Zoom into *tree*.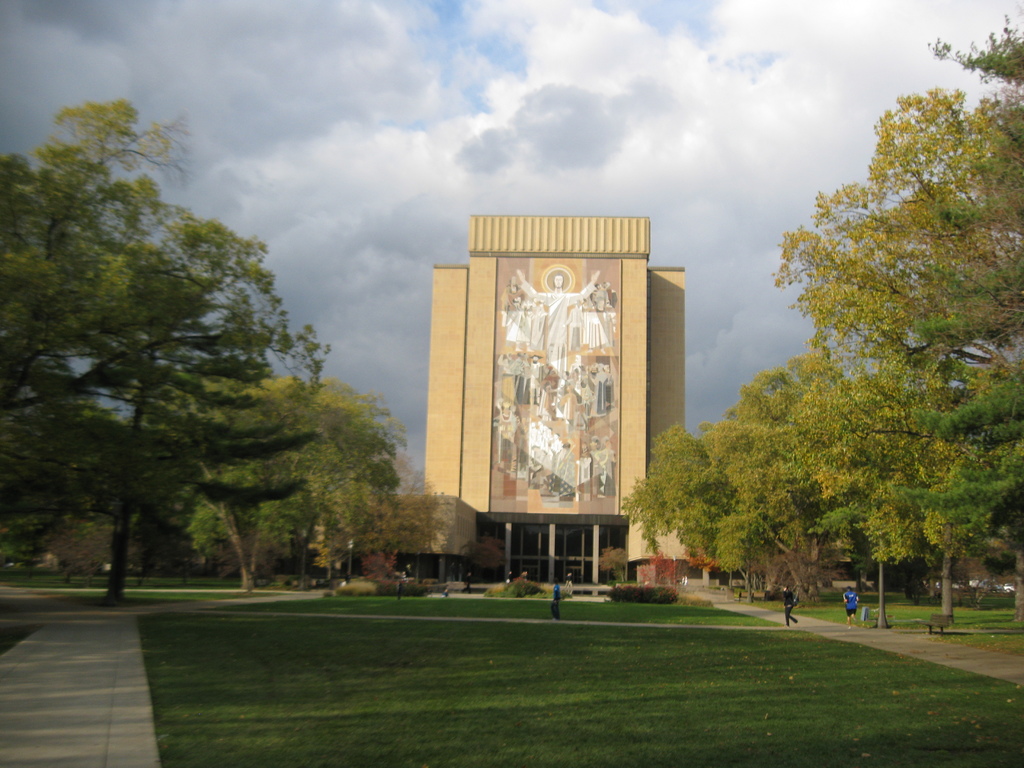
Zoom target: {"left": 370, "top": 492, "right": 460, "bottom": 590}.
